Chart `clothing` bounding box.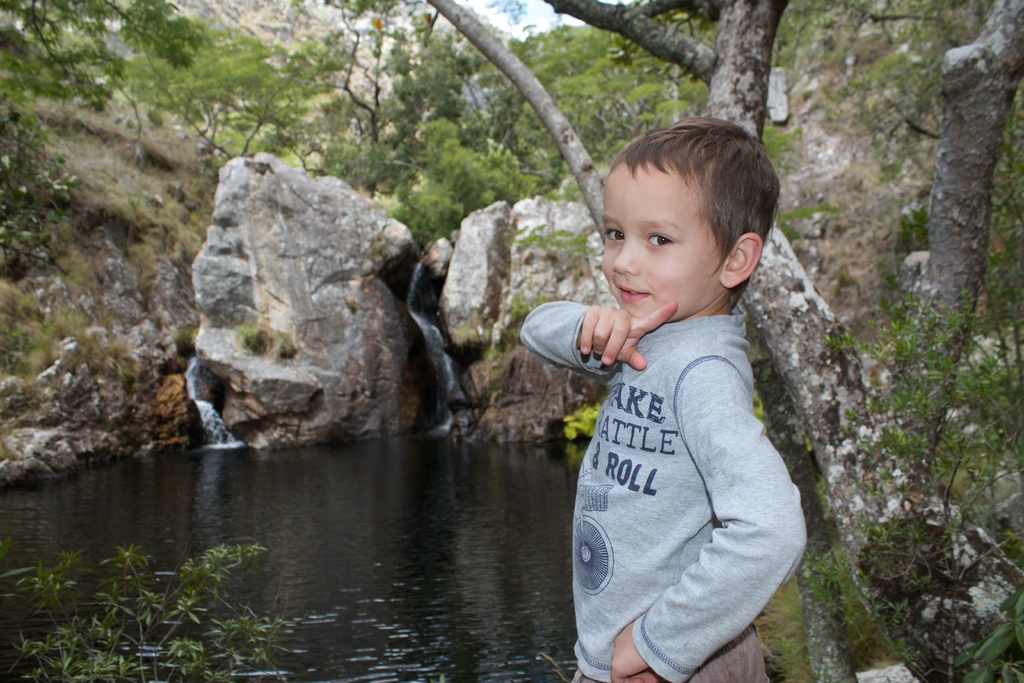
Charted: (517,297,808,682).
